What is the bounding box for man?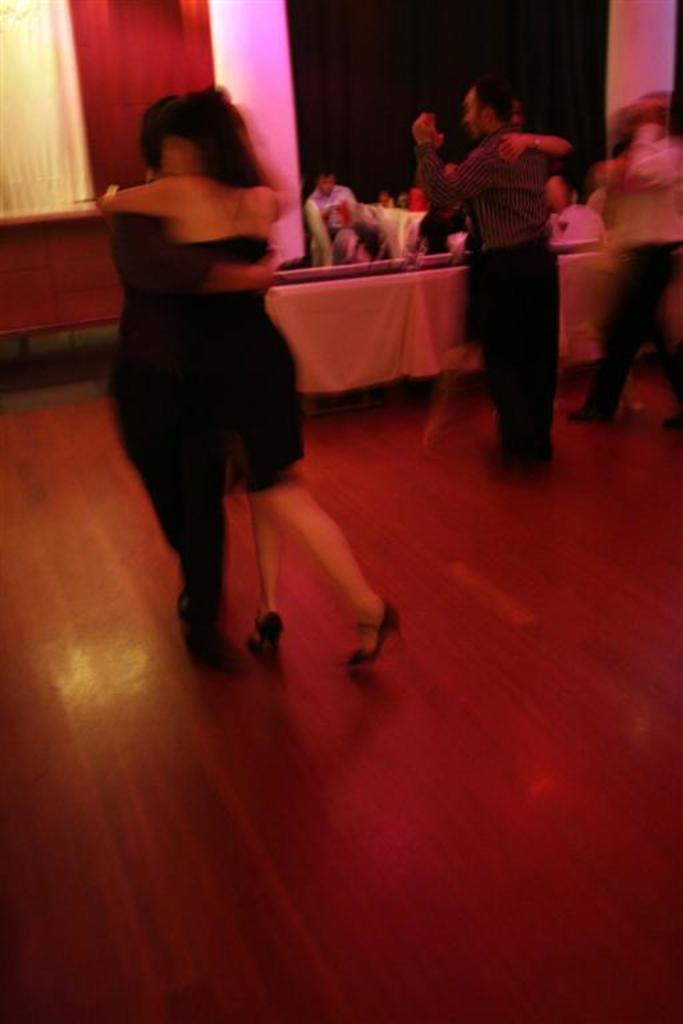
{"x1": 97, "y1": 101, "x2": 291, "y2": 675}.
